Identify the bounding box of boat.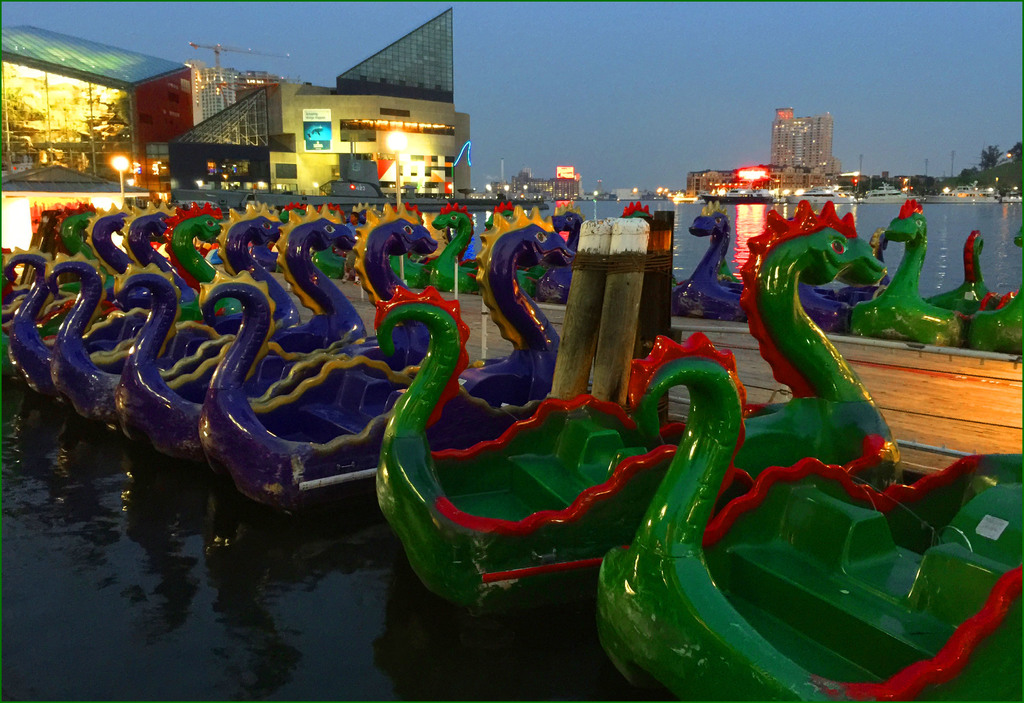
<box>858,181,917,207</box>.
